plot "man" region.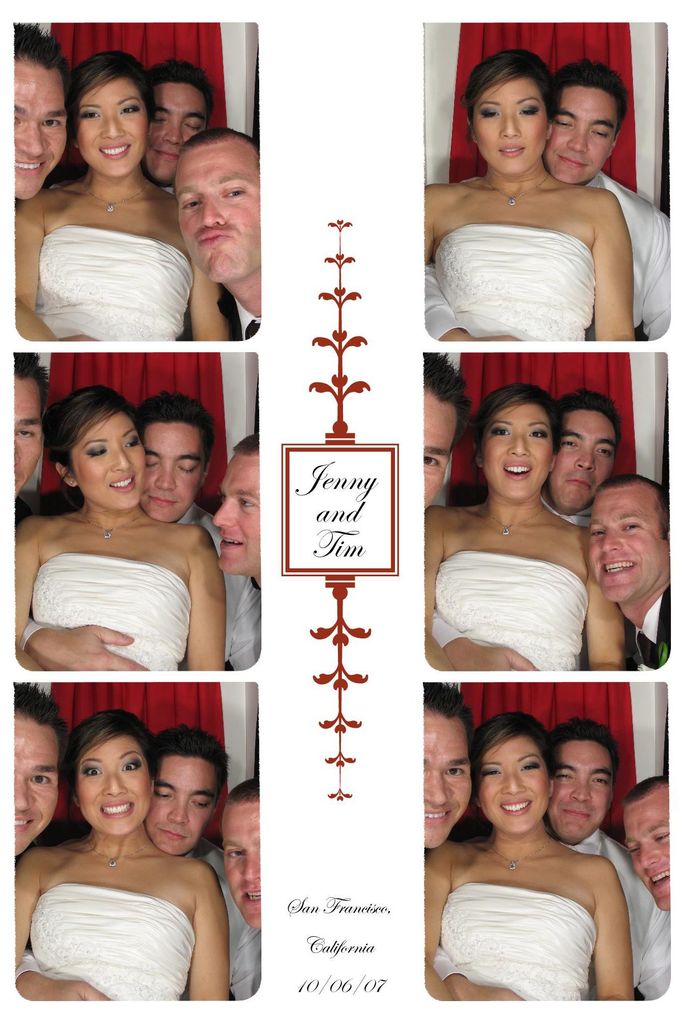
Plotted at [540, 392, 626, 527].
